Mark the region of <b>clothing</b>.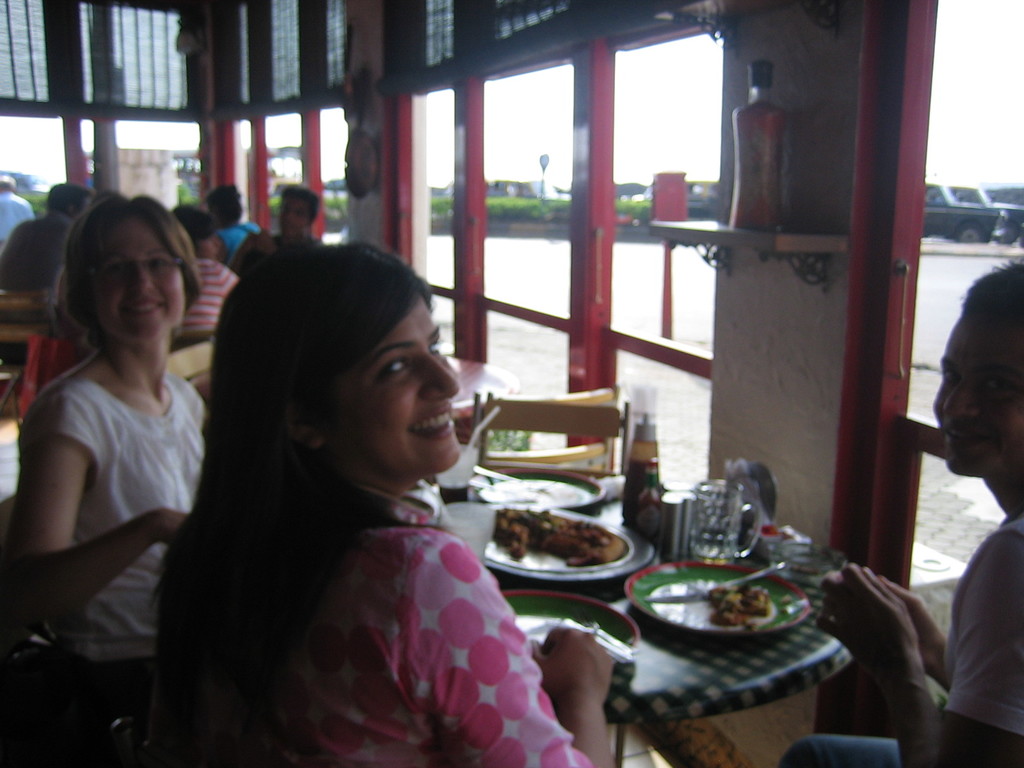
Region: (221,213,260,260).
